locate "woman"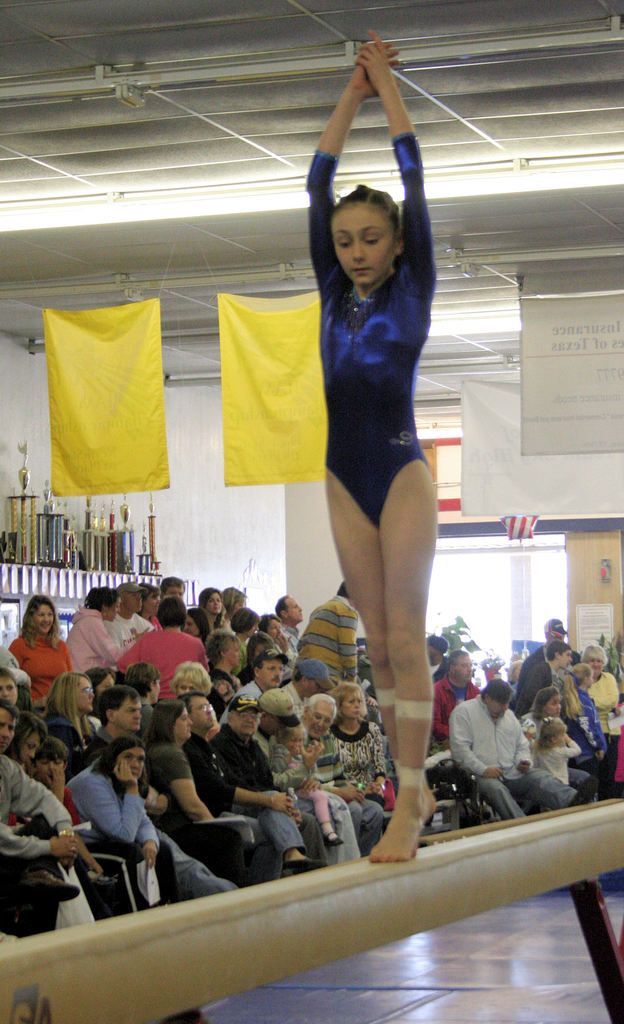
l=198, t=625, r=243, b=704
